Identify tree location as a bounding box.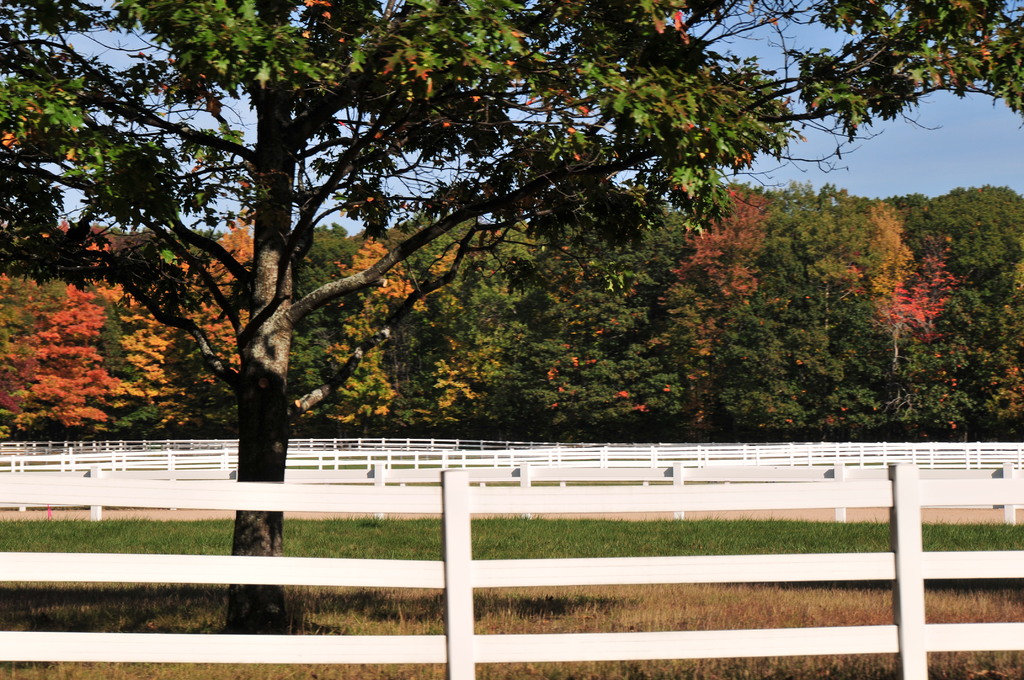
{"x1": 115, "y1": 299, "x2": 184, "y2": 434}.
